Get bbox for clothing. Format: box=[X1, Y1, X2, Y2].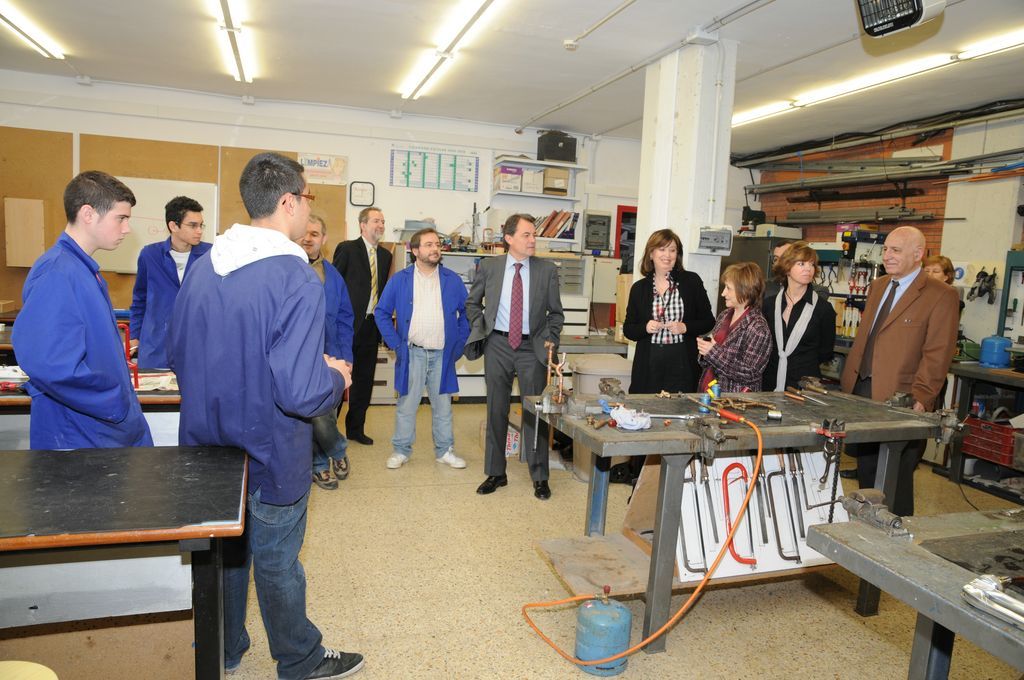
box=[340, 225, 390, 432].
